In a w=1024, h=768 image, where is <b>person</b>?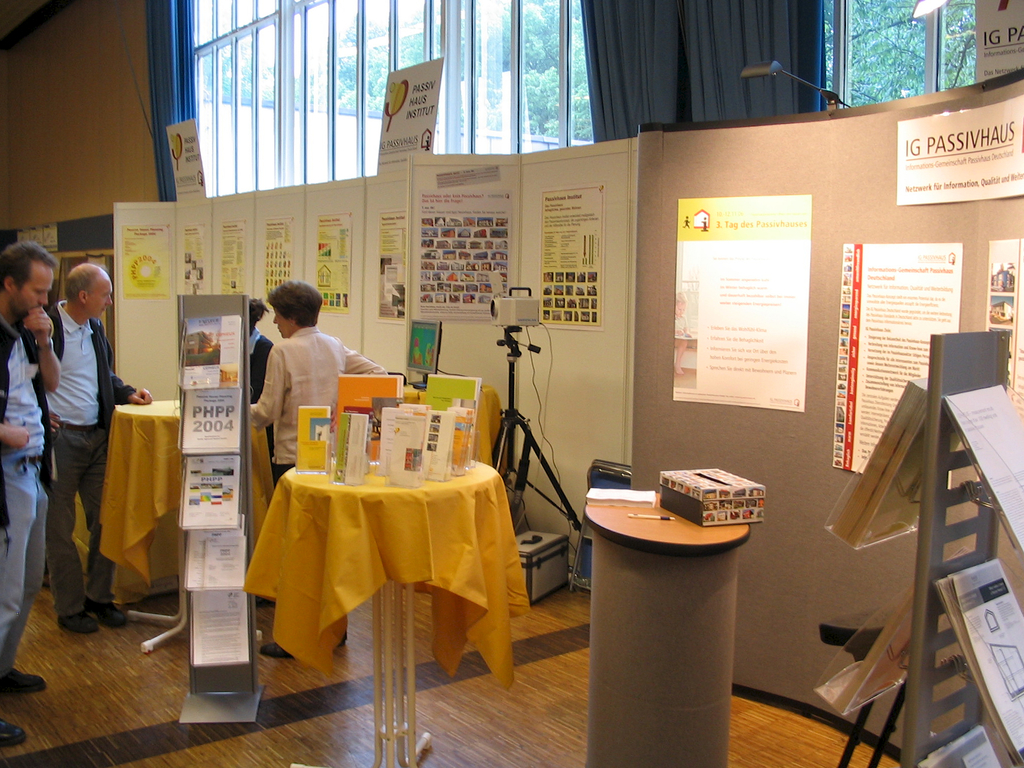
(x1=41, y1=262, x2=152, y2=639).
